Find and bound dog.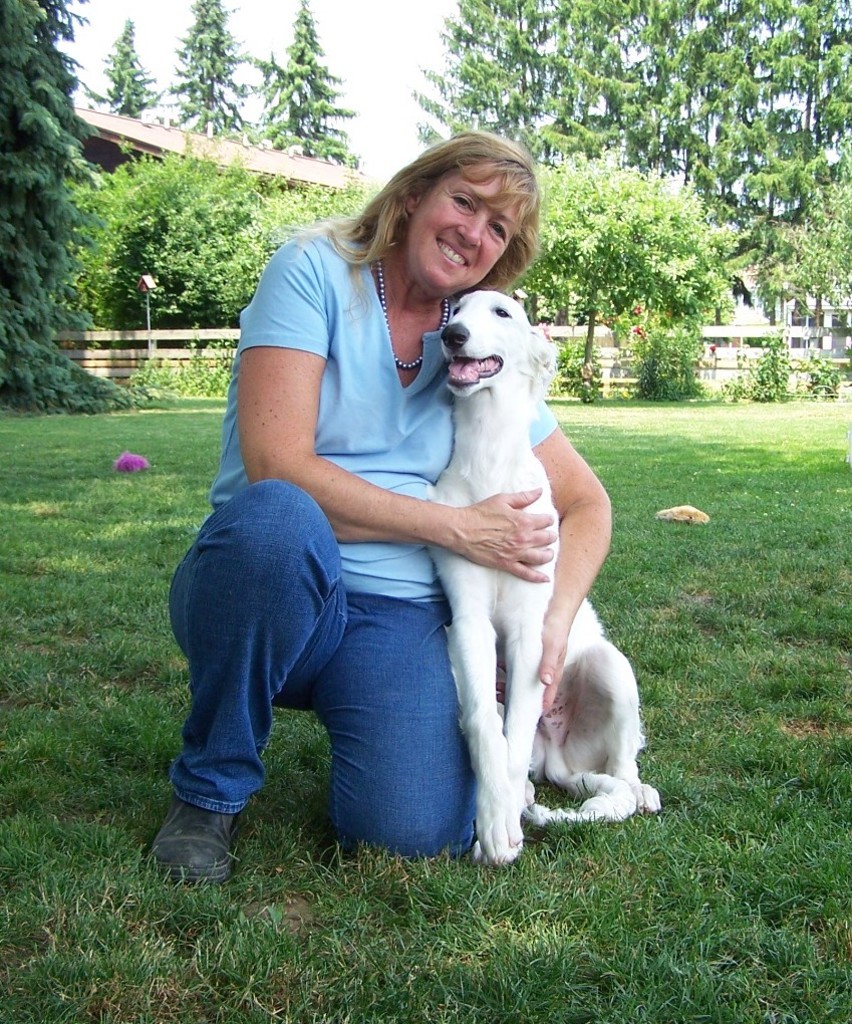
Bound: bbox=[421, 291, 657, 869].
